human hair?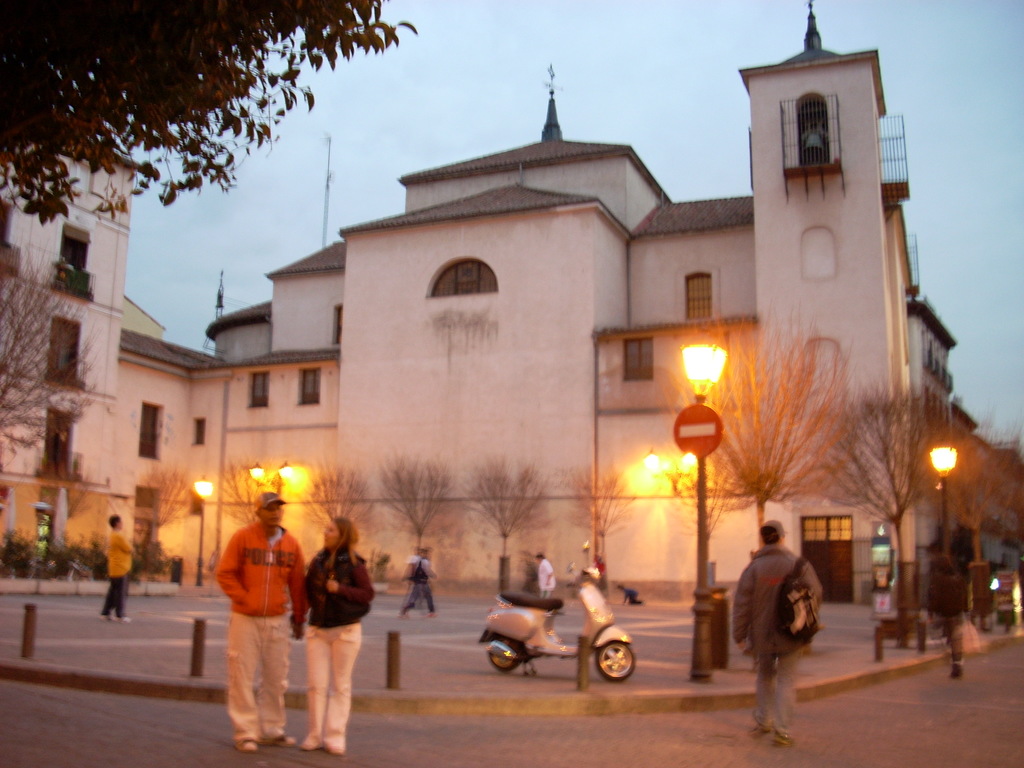
crop(758, 525, 782, 548)
